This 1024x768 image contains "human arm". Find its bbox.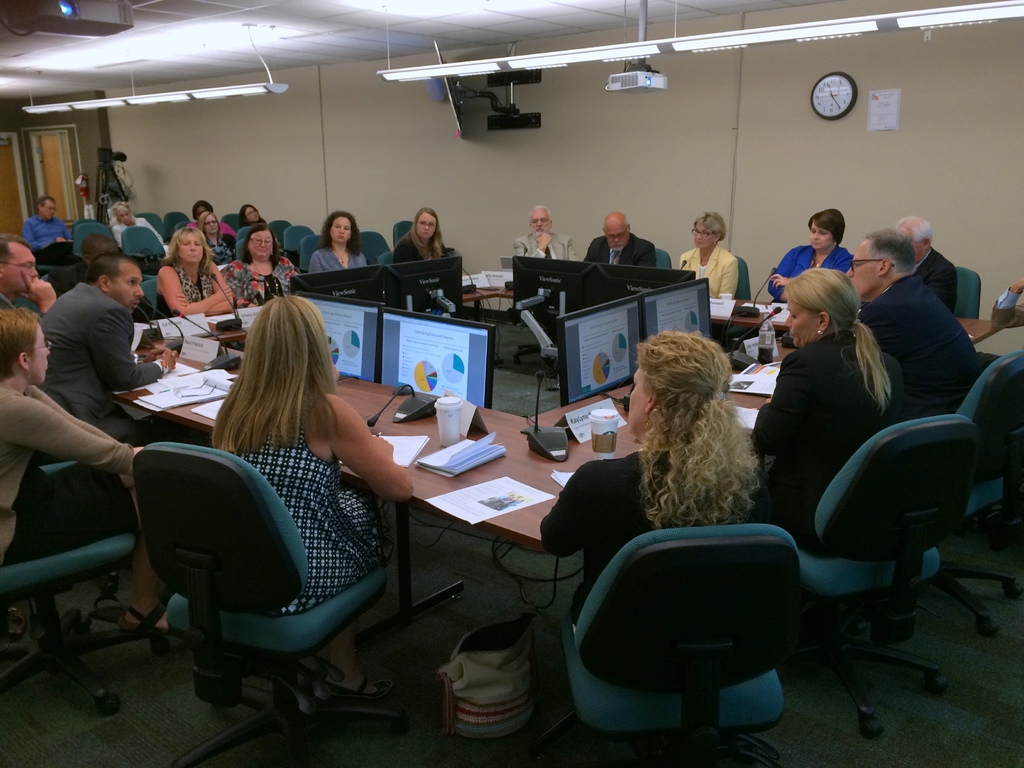
<region>761, 245, 796, 303</region>.
